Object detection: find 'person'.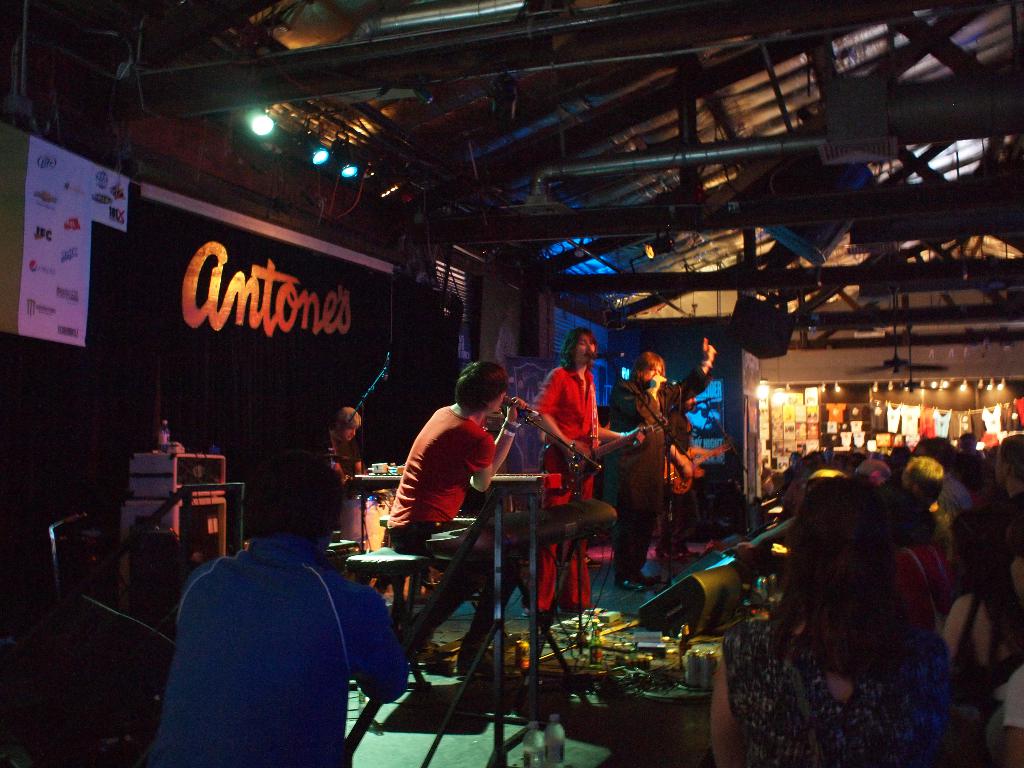
BBox(611, 337, 717, 595).
